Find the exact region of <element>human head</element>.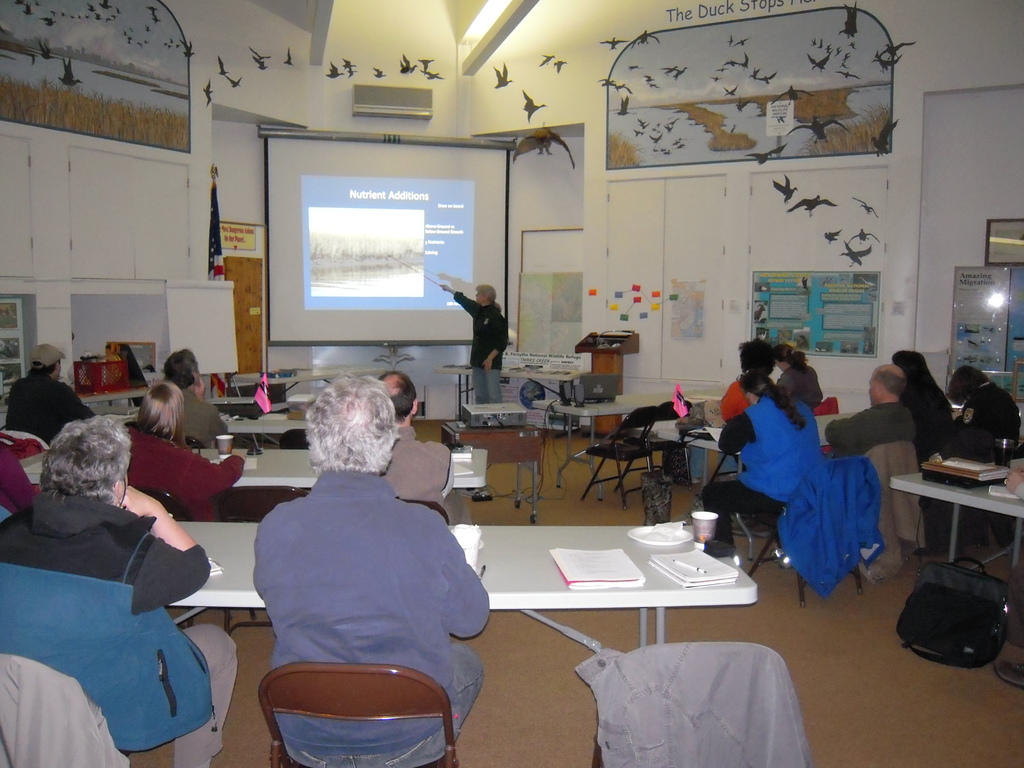
Exact region: (x1=140, y1=380, x2=188, y2=444).
